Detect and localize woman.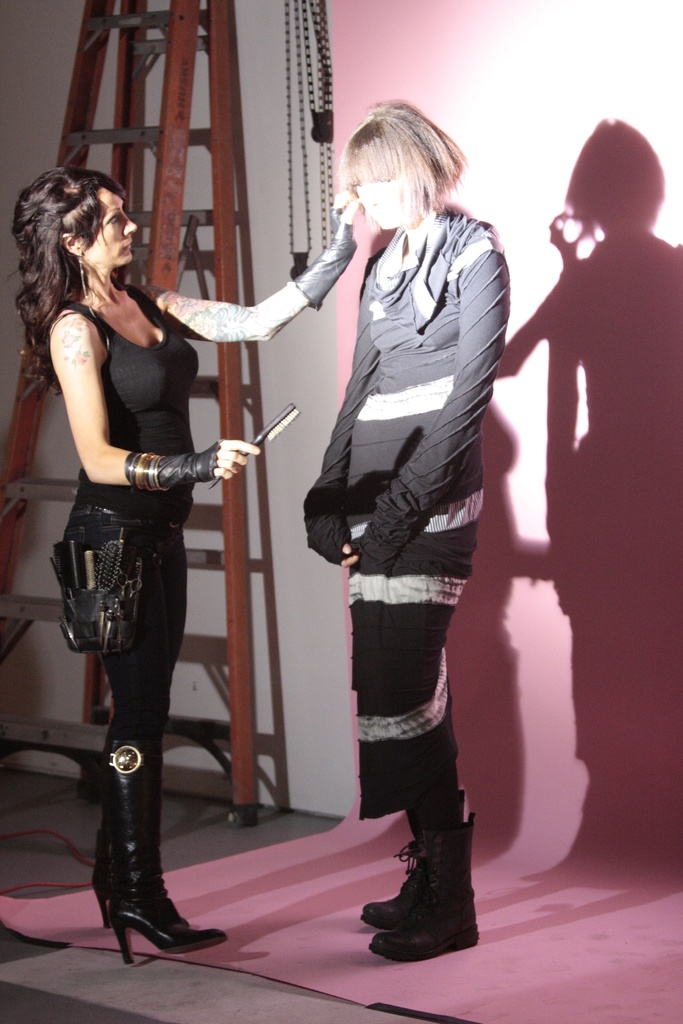
Localized at box=[12, 162, 365, 967].
